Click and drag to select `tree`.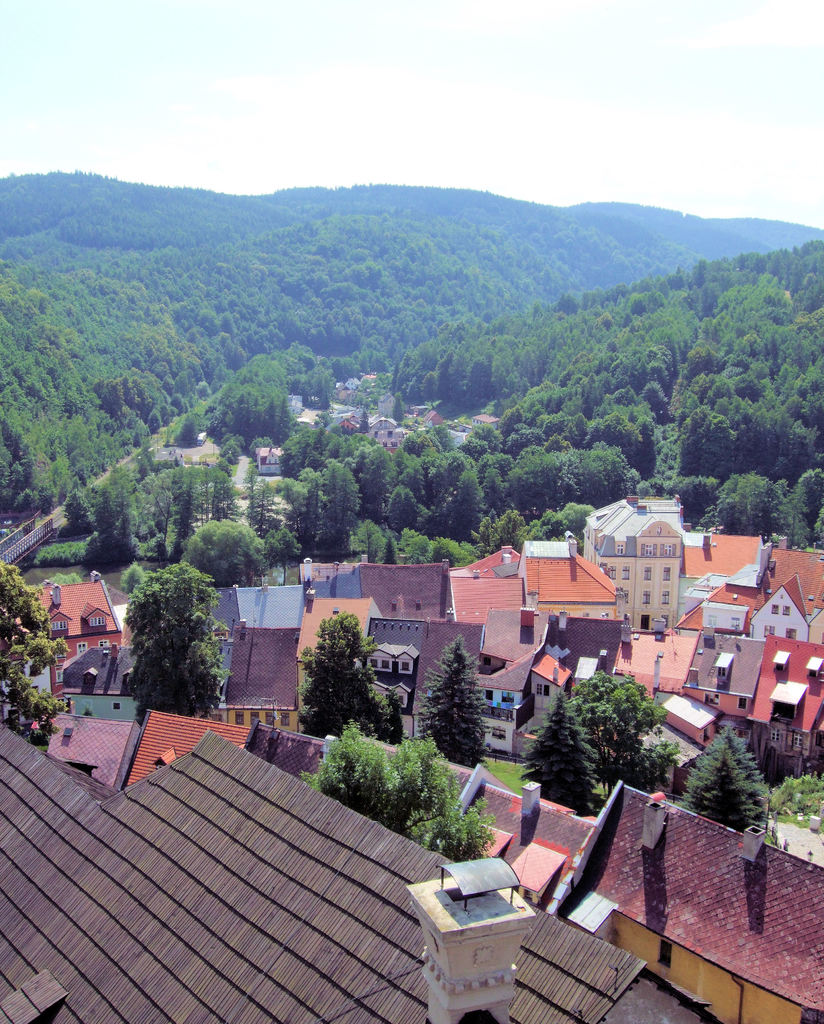
Selection: [302, 609, 388, 740].
